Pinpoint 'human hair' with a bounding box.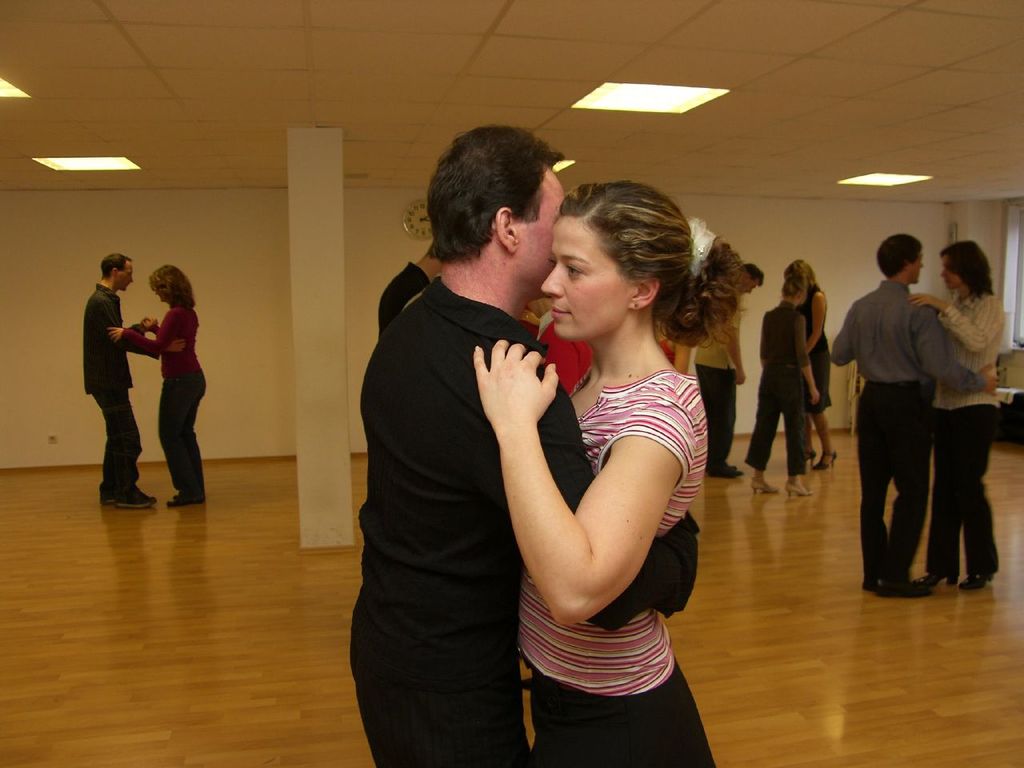
877:232:922:278.
